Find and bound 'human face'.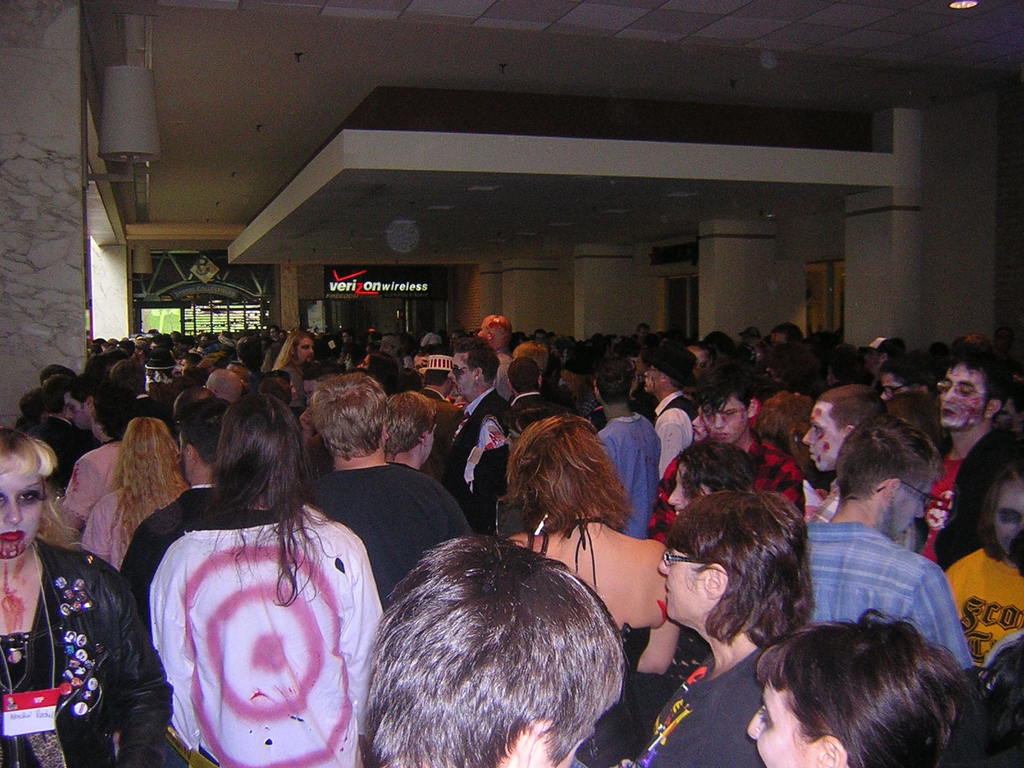
Bound: detection(750, 683, 820, 767).
